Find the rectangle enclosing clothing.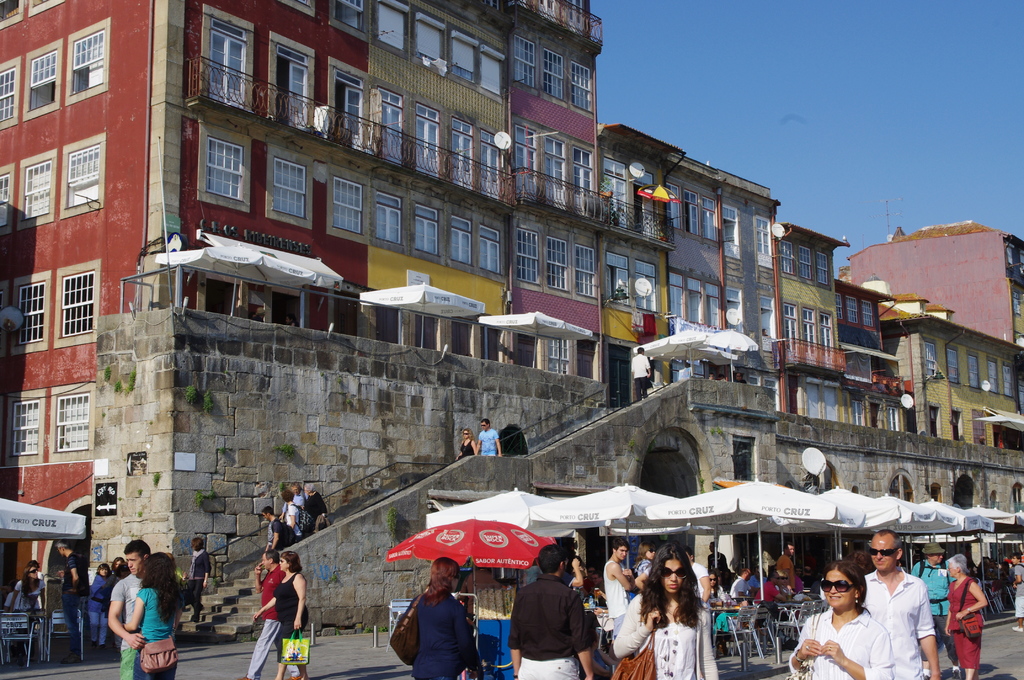
pyautogui.locateOnScreen(86, 606, 108, 645).
